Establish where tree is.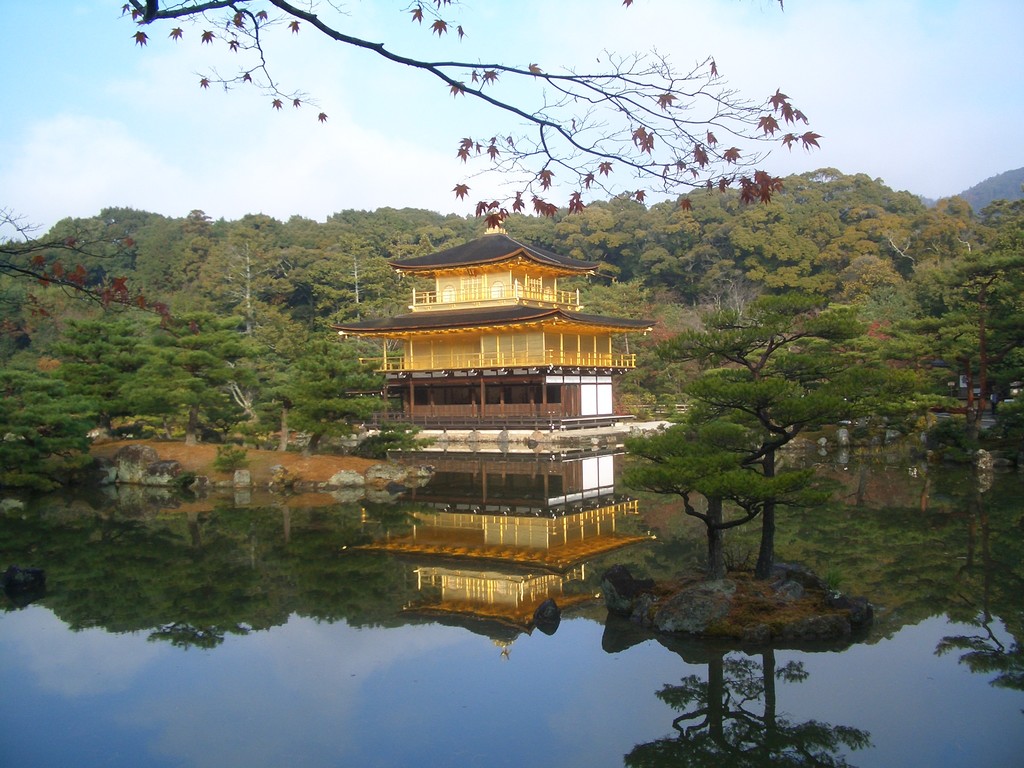
Established at box(113, 0, 835, 232).
